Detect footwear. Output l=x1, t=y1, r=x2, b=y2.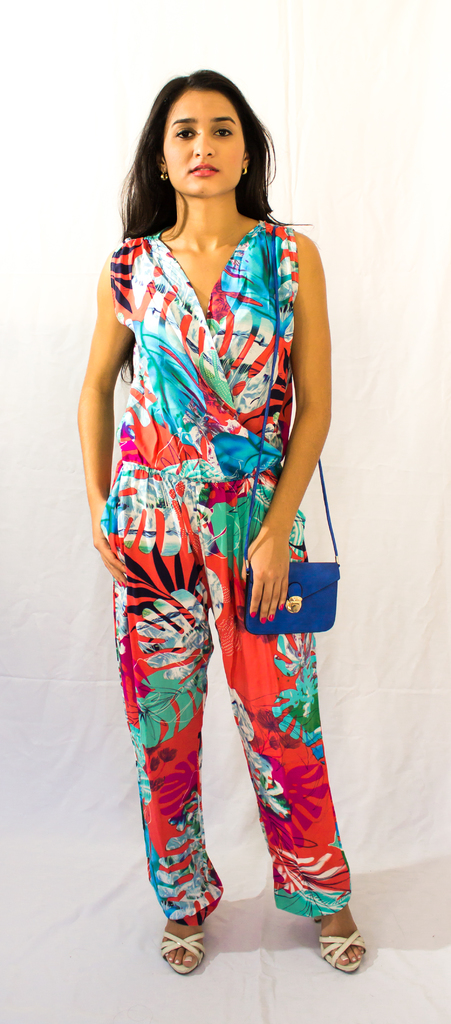
l=156, t=920, r=220, b=974.
